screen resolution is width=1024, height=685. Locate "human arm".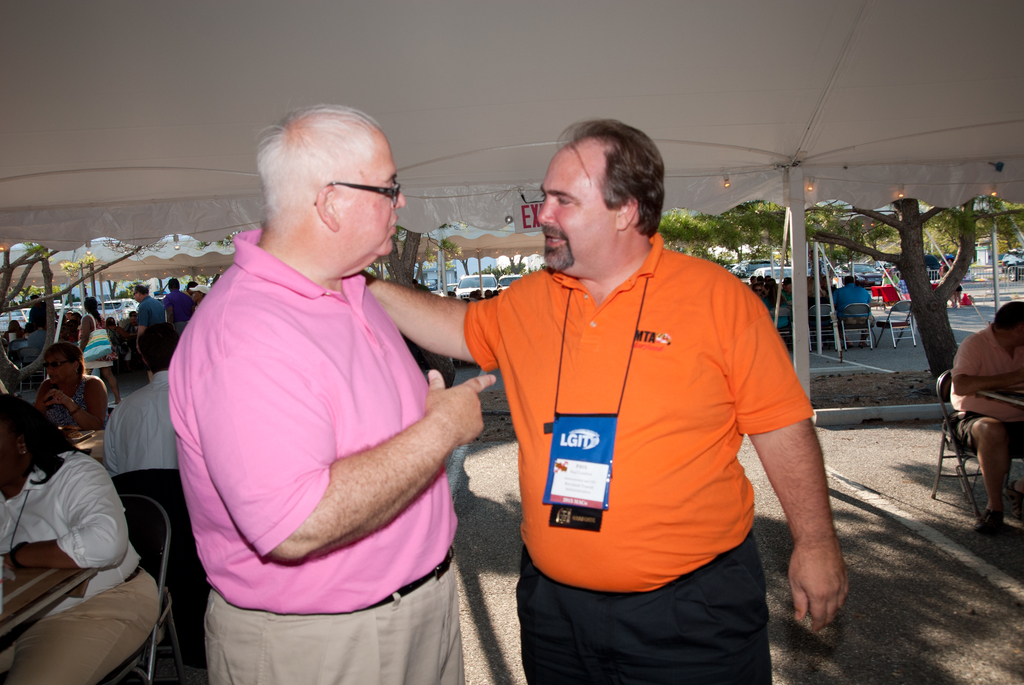
[x1=735, y1=348, x2=845, y2=638].
